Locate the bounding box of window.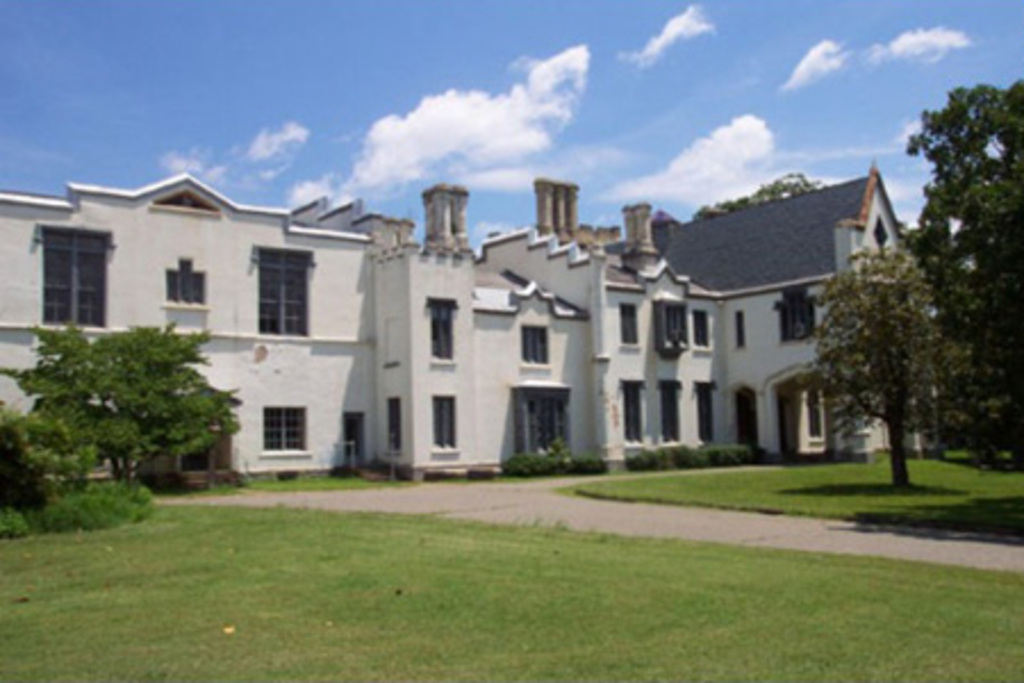
Bounding box: {"x1": 692, "y1": 307, "x2": 710, "y2": 351}.
